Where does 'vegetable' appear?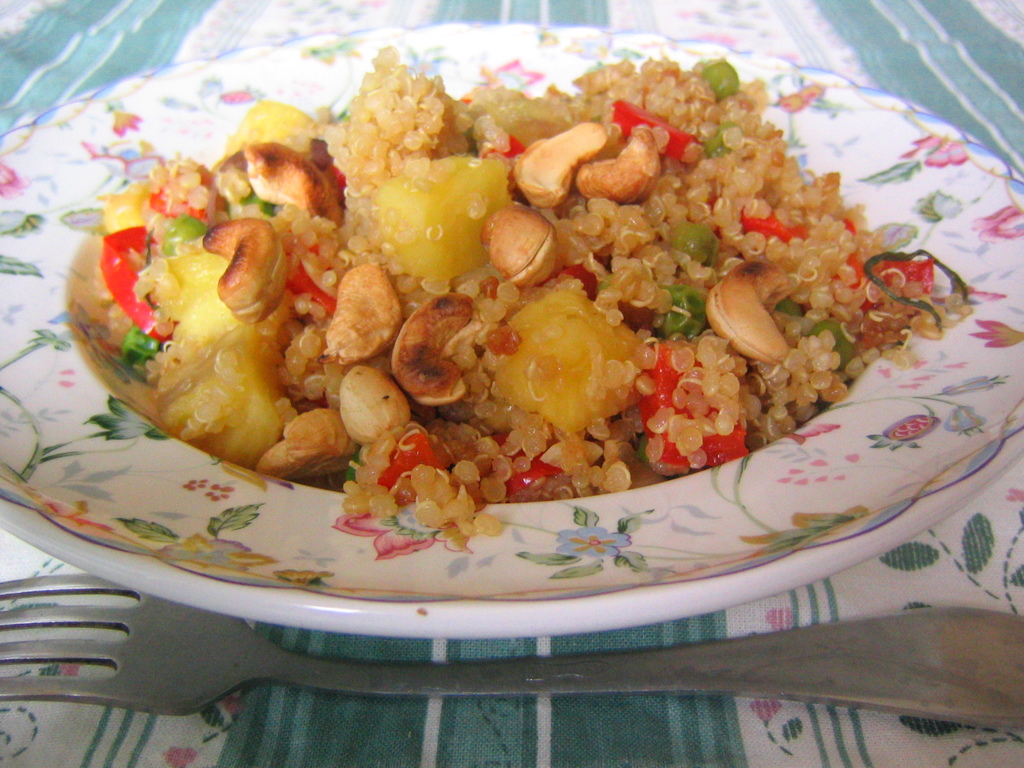
Appears at box=[163, 208, 205, 257].
